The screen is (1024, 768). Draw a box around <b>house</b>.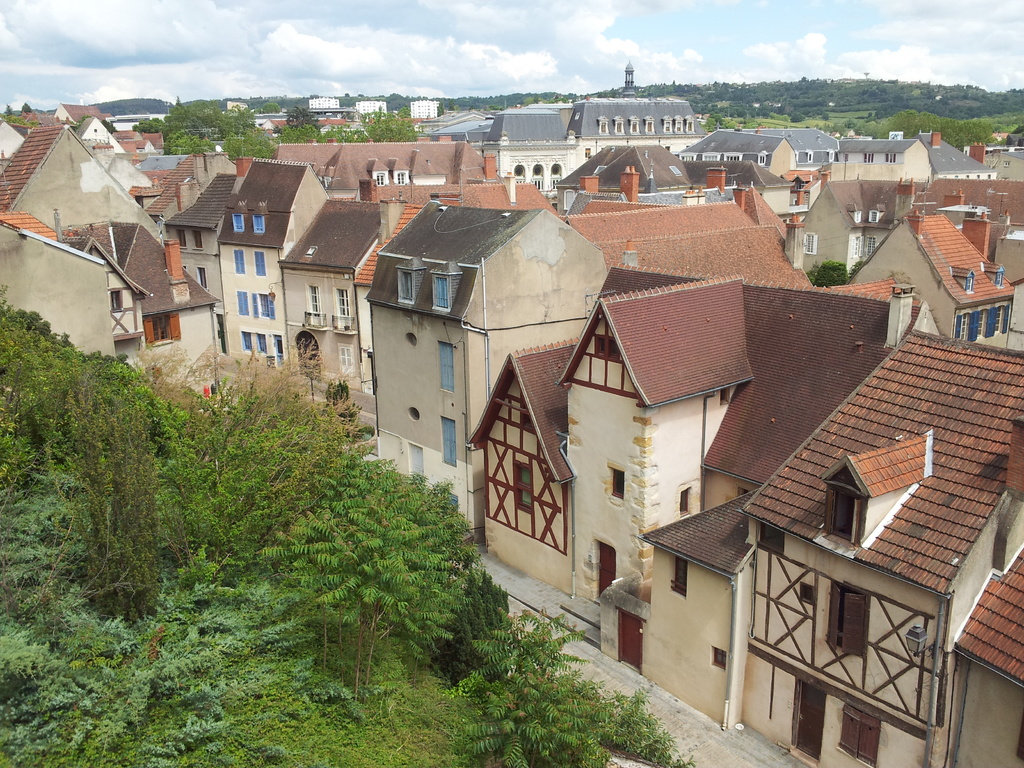
371,200,573,536.
